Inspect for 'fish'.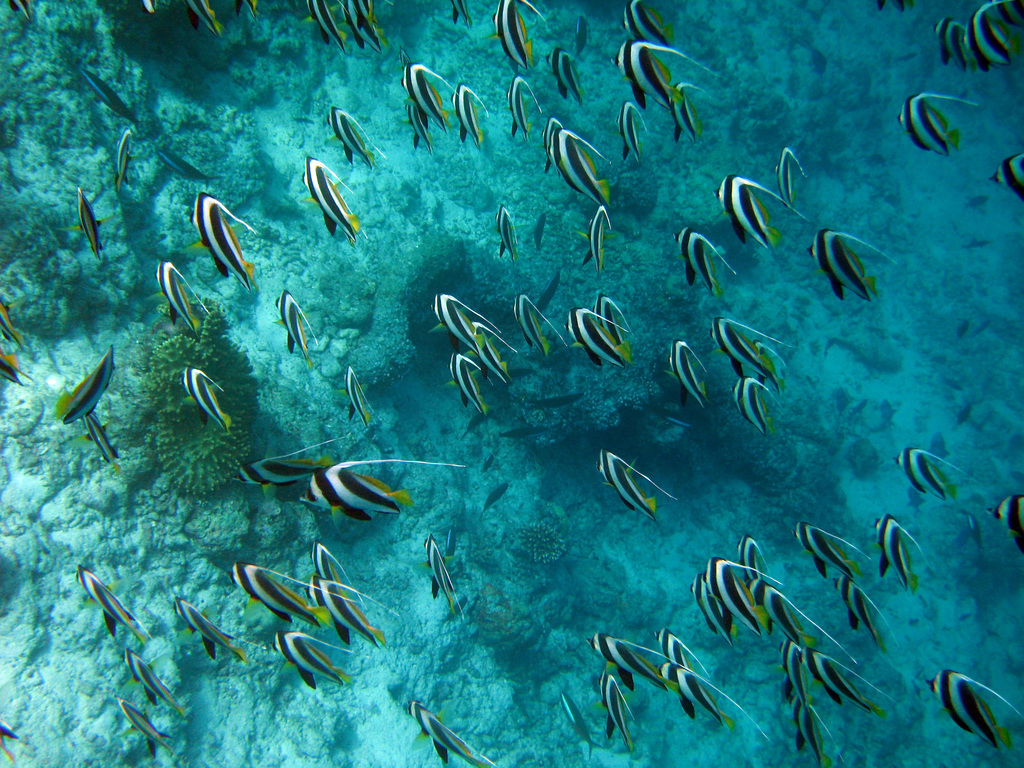
Inspection: [227, 0, 260, 16].
